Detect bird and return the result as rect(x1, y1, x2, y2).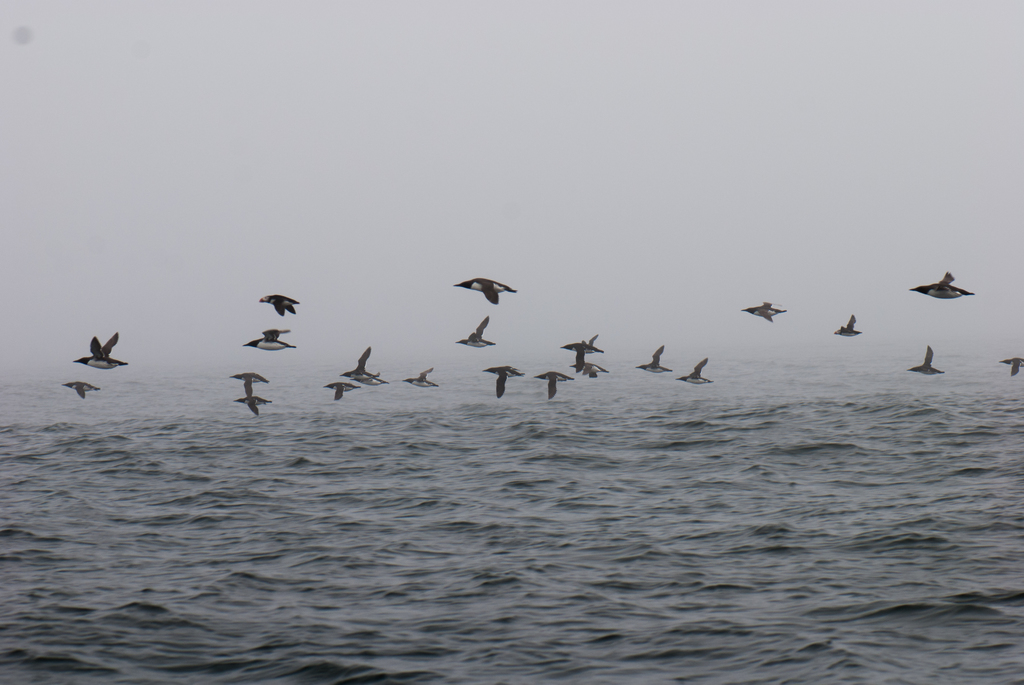
rect(322, 378, 373, 407).
